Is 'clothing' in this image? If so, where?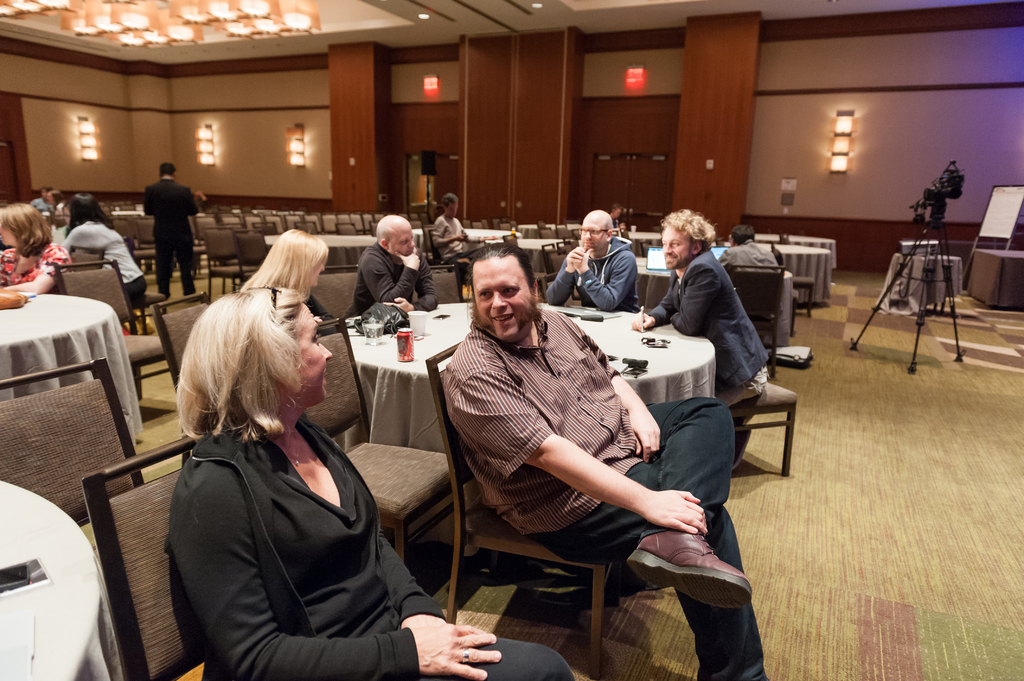
Yes, at 142,178,200,294.
